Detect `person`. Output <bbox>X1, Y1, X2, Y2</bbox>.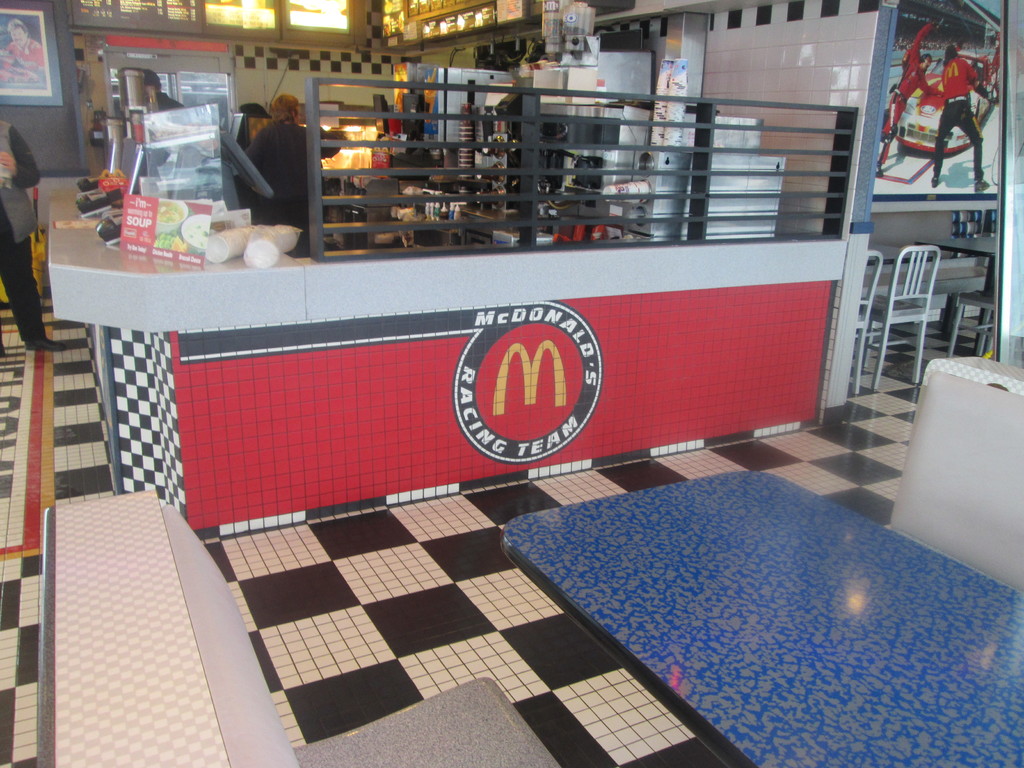
<bbox>0, 19, 44, 85</bbox>.
